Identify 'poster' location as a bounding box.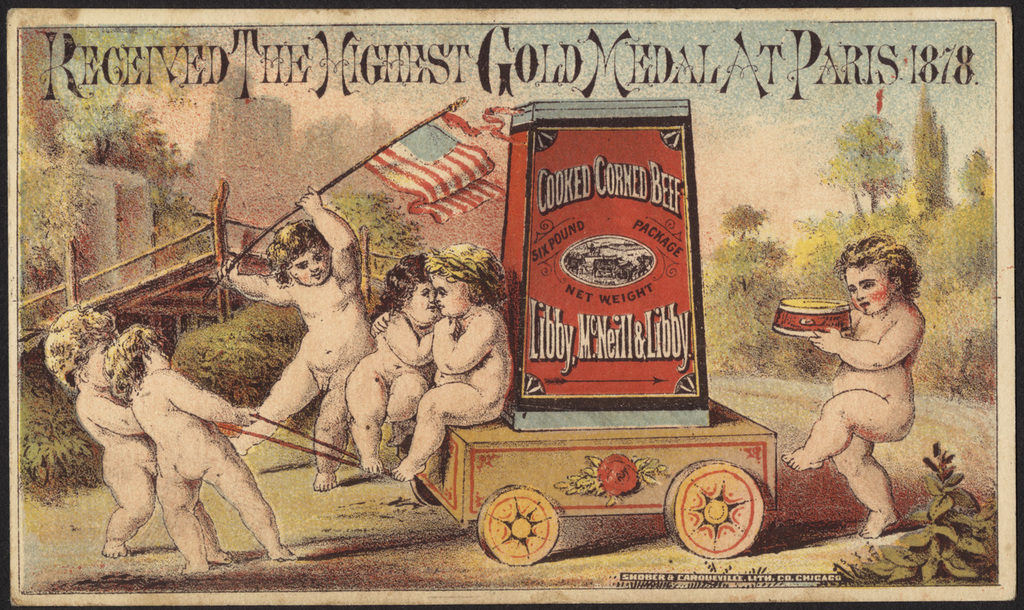
rect(0, 0, 1023, 609).
